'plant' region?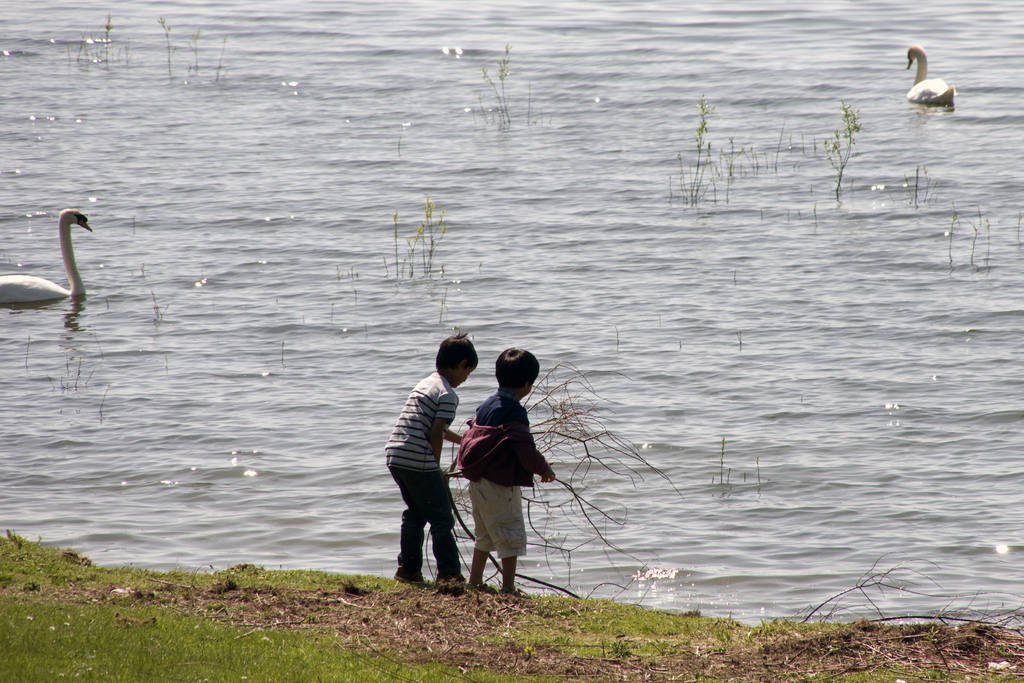
l=187, t=26, r=202, b=73
